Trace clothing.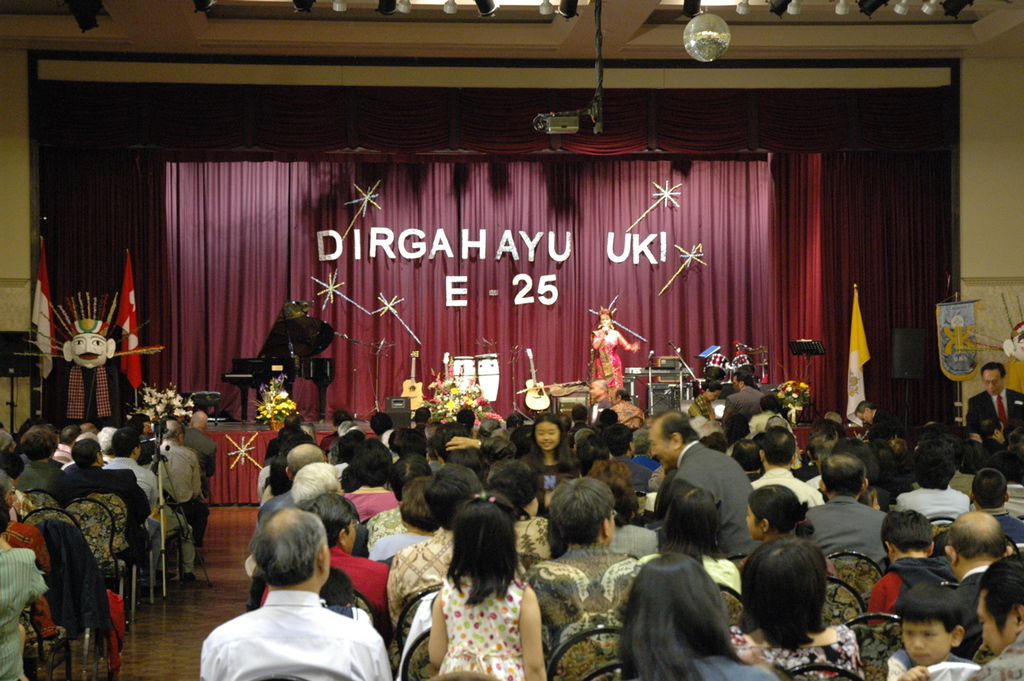
Traced to [x1=513, y1=519, x2=557, y2=558].
